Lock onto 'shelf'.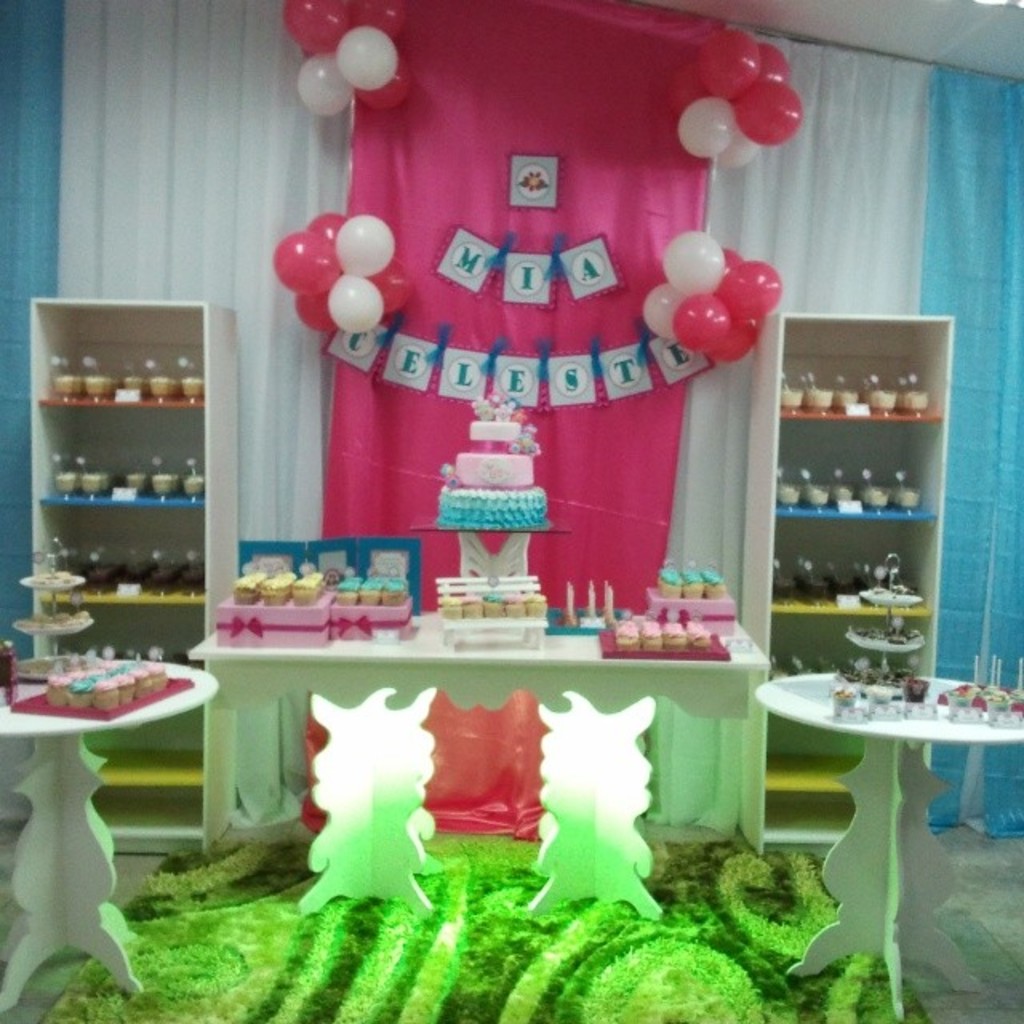
Locked: pyautogui.locateOnScreen(13, 298, 237, 642).
